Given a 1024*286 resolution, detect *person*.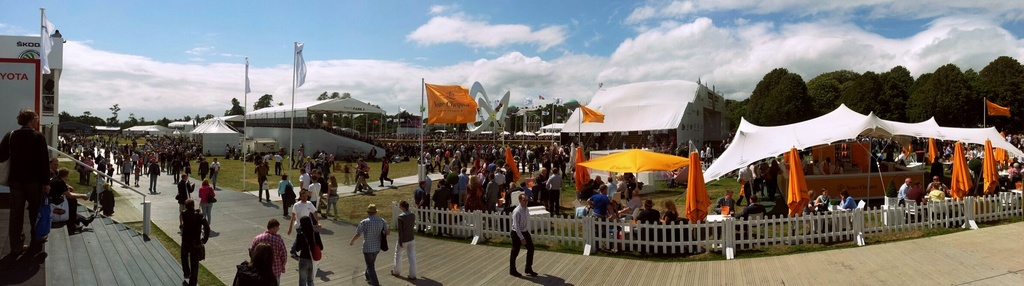
{"x1": 708, "y1": 184, "x2": 740, "y2": 222}.
